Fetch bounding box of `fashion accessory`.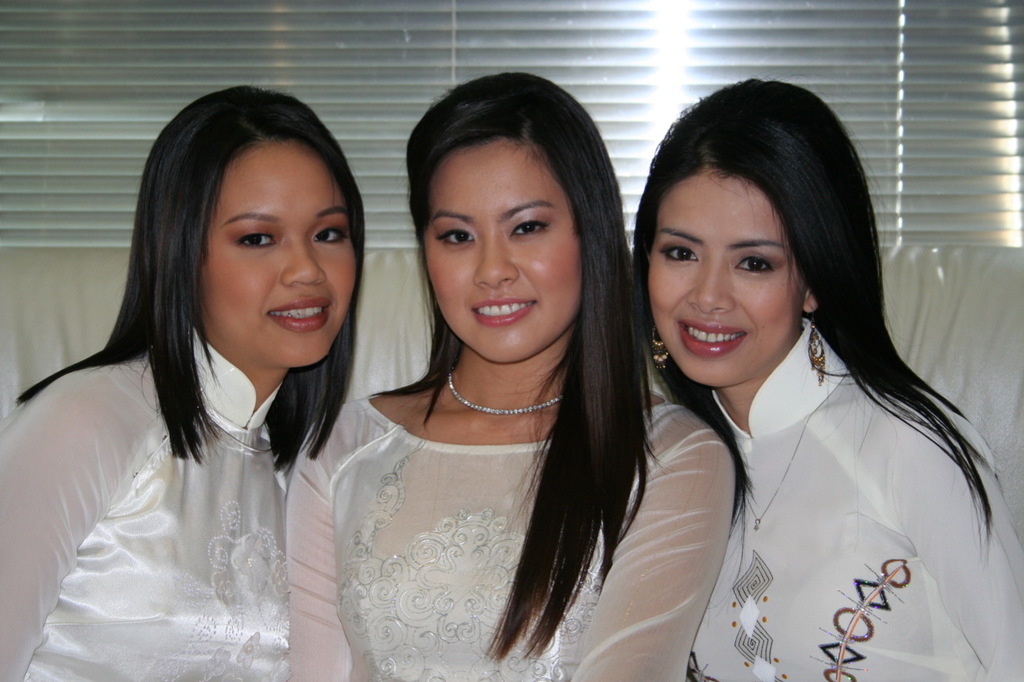
Bbox: (445,375,560,419).
